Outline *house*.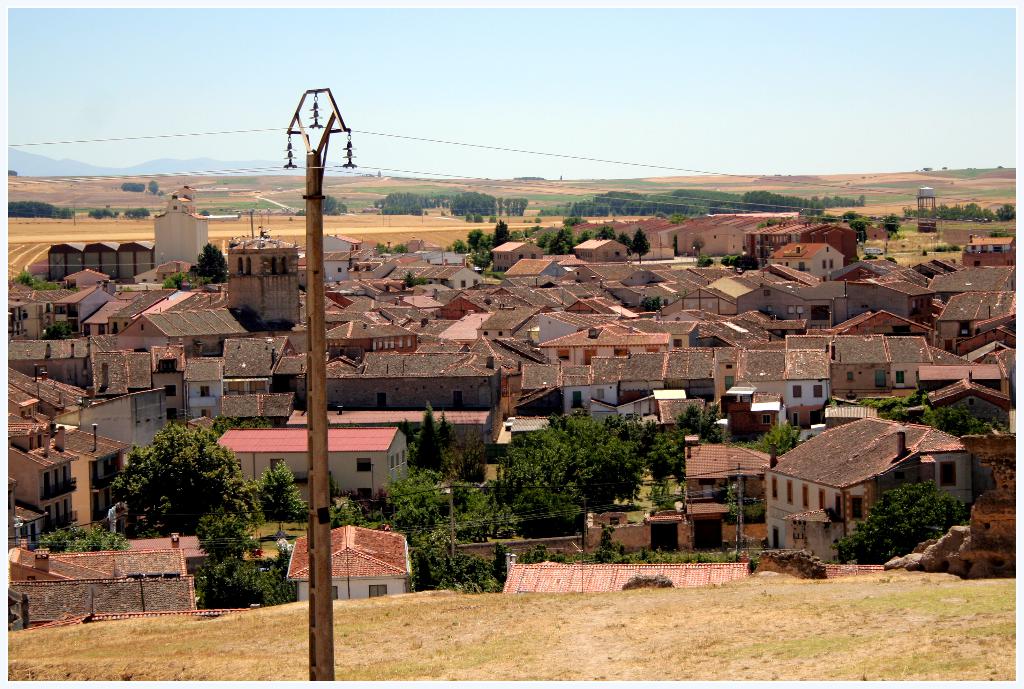
Outline: [x1=579, y1=509, x2=649, y2=551].
